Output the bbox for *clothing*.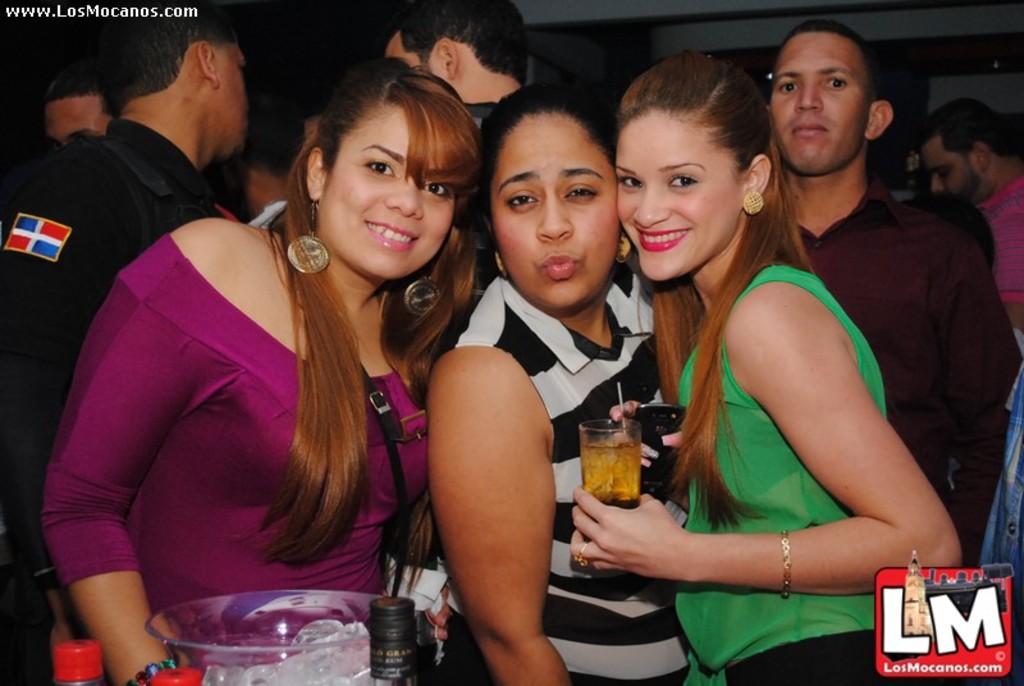
972 169 1023 303.
